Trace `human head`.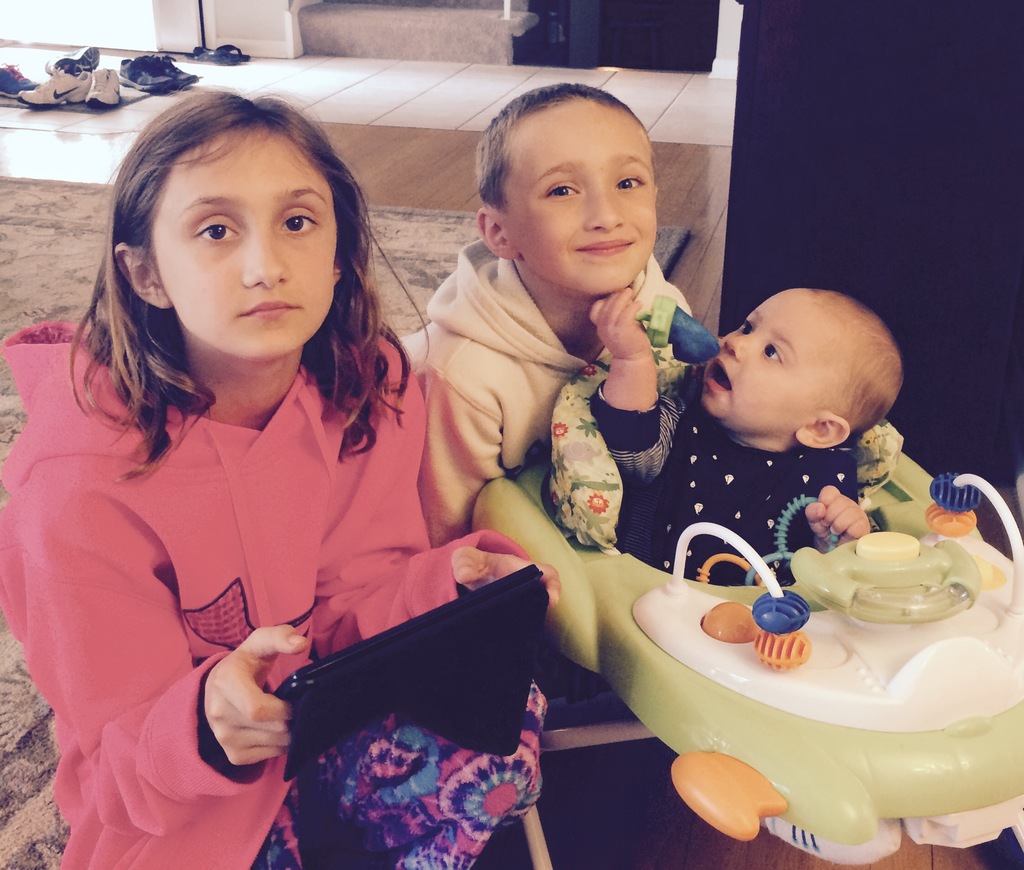
Traced to pyautogui.locateOnScreen(110, 84, 350, 358).
